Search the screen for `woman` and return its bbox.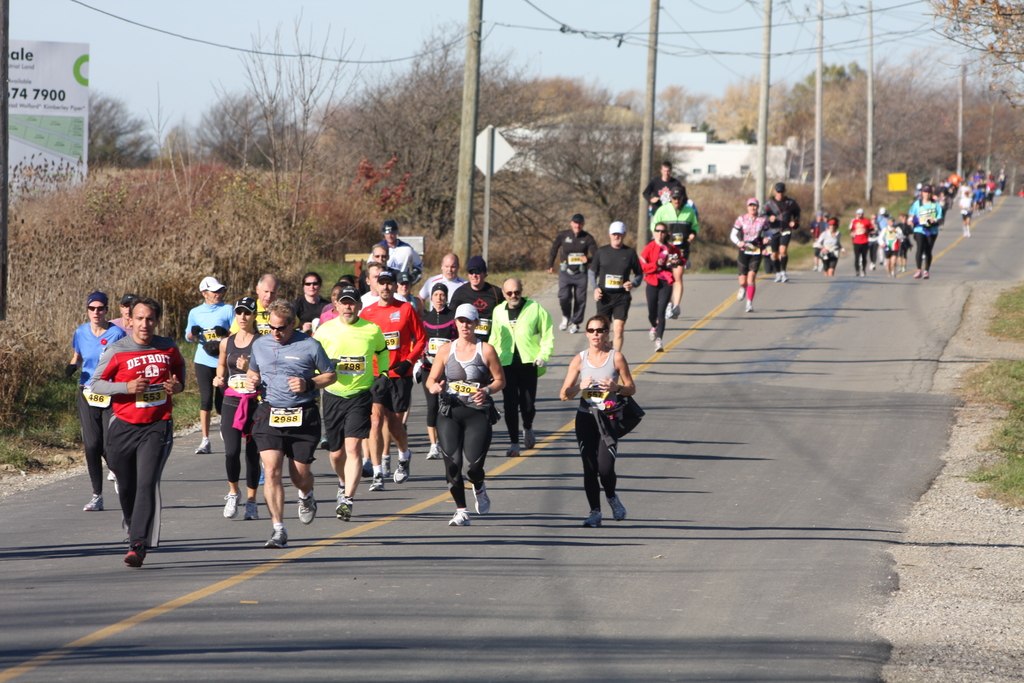
Found: [558,315,633,528].
